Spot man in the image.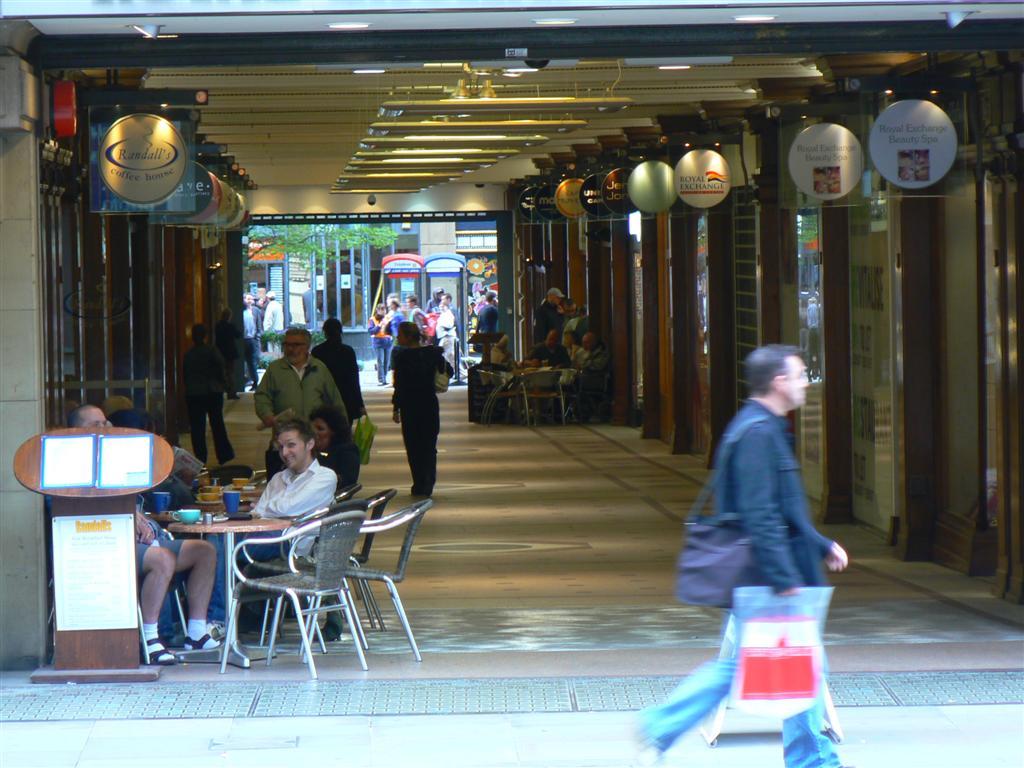
man found at x1=202 y1=425 x2=338 y2=641.
